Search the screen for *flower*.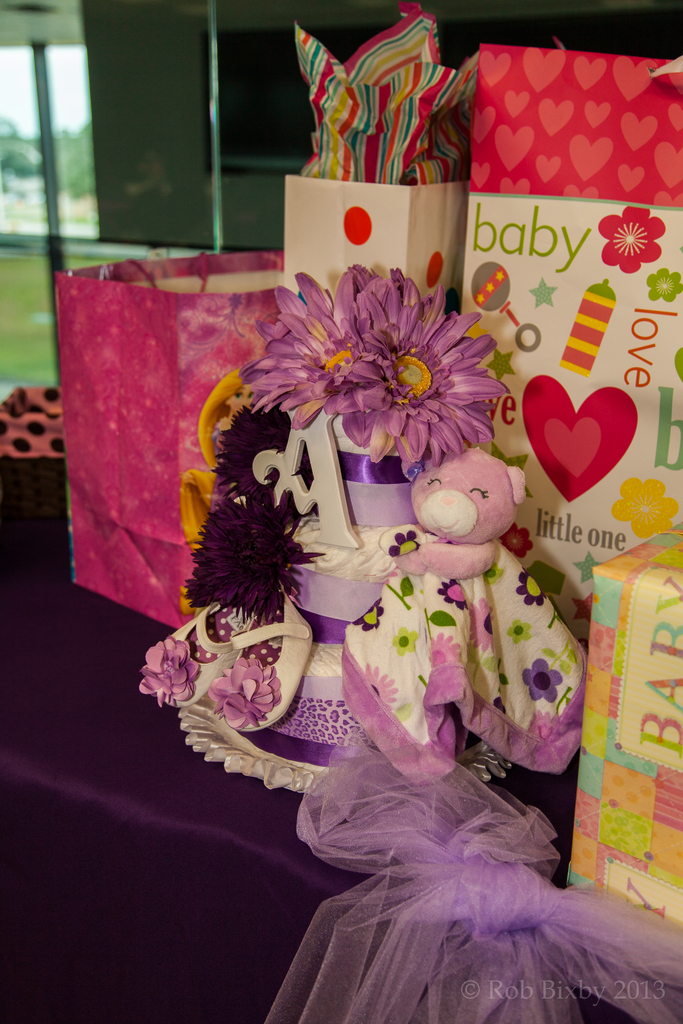
Found at 239,267,384,422.
